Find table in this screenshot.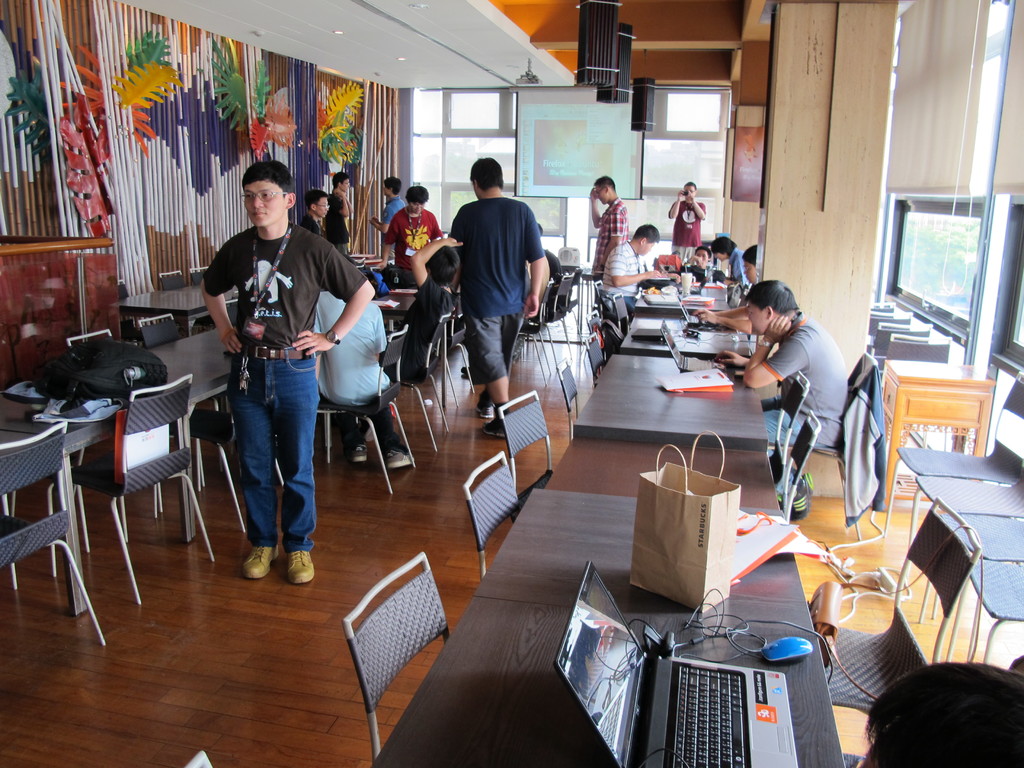
The bounding box for table is l=620, t=312, r=753, b=365.
